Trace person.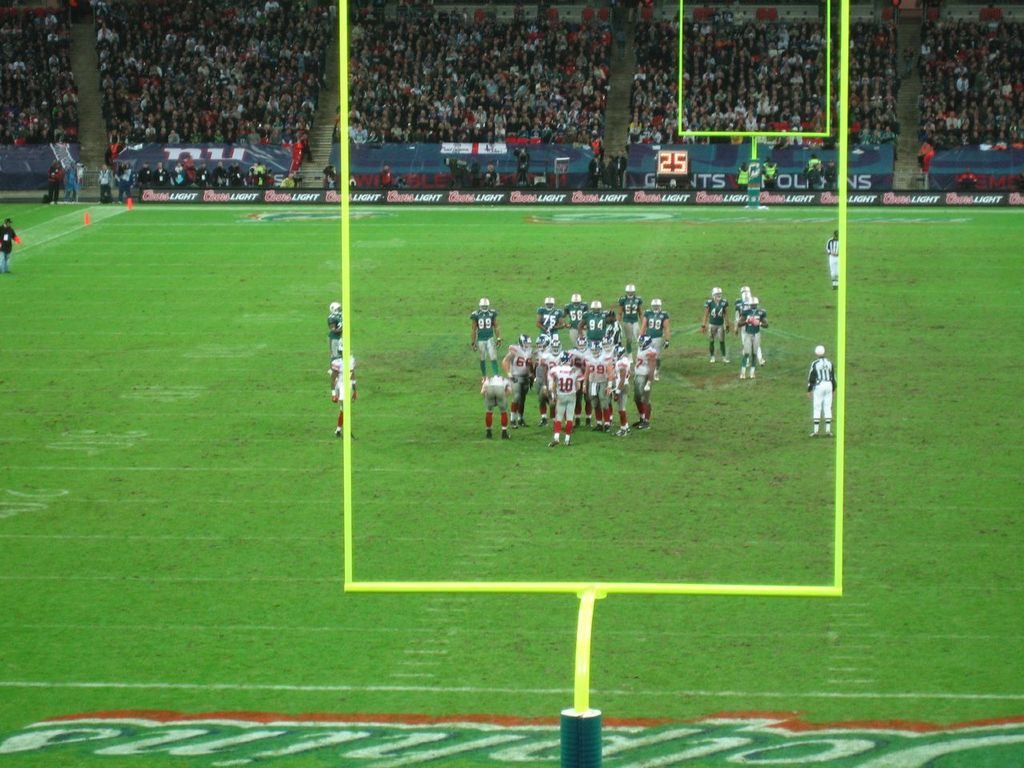
Traced to region(762, 149, 779, 193).
